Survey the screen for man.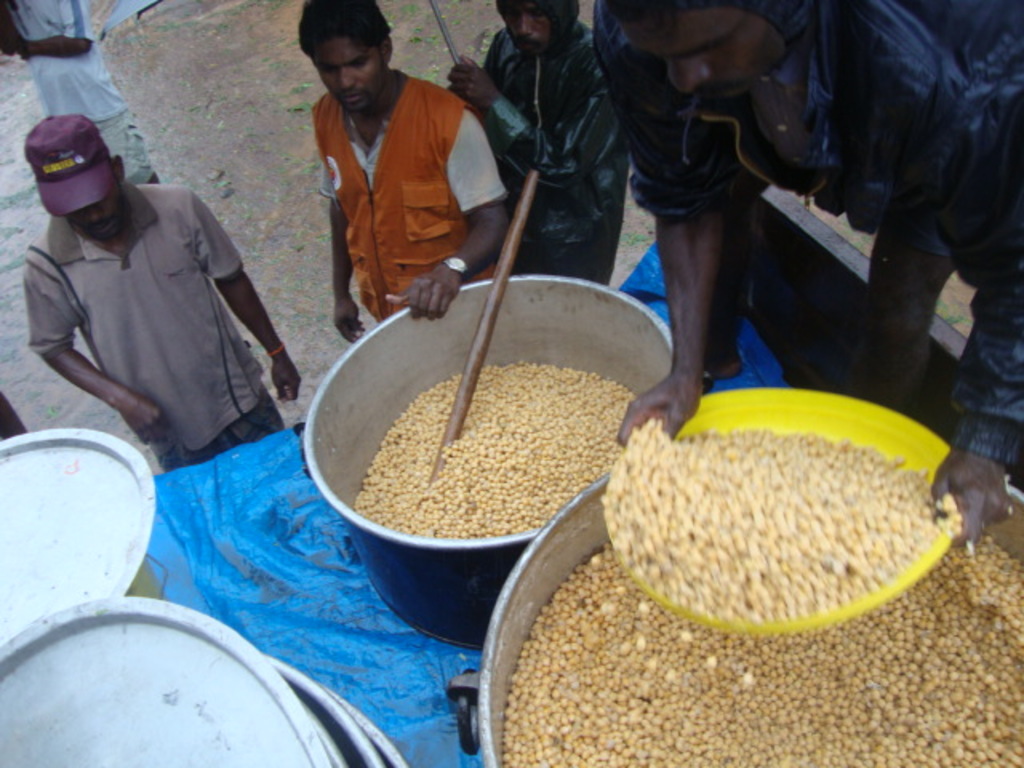
Survey found: [left=587, top=0, right=1022, bottom=562].
